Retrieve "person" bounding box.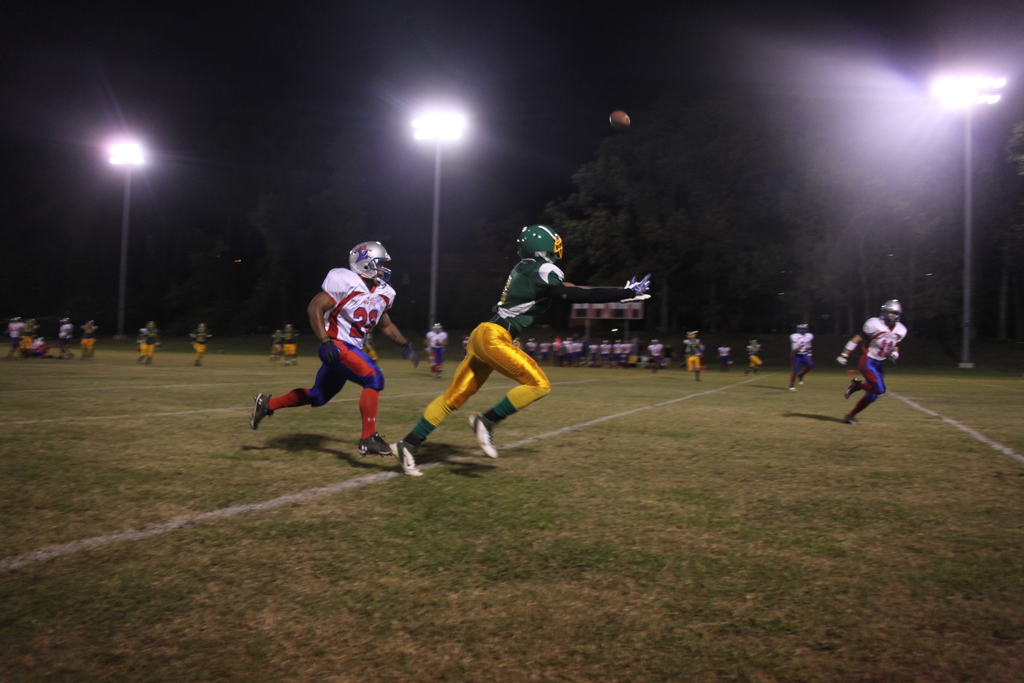
Bounding box: x1=135 y1=319 x2=159 y2=365.
